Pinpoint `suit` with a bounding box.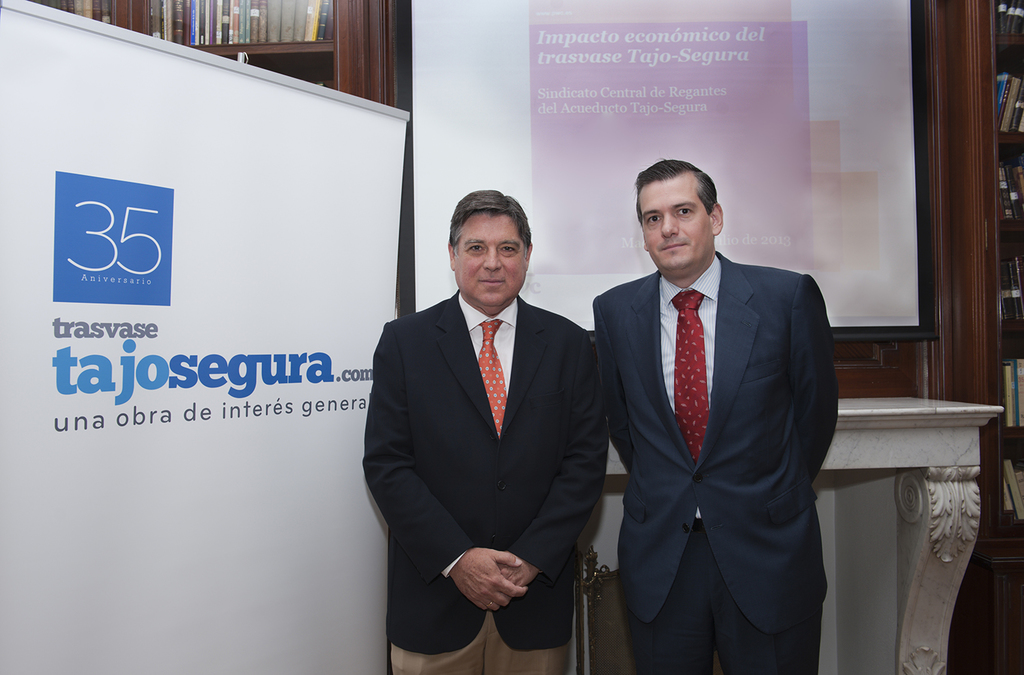
(361,193,605,670).
